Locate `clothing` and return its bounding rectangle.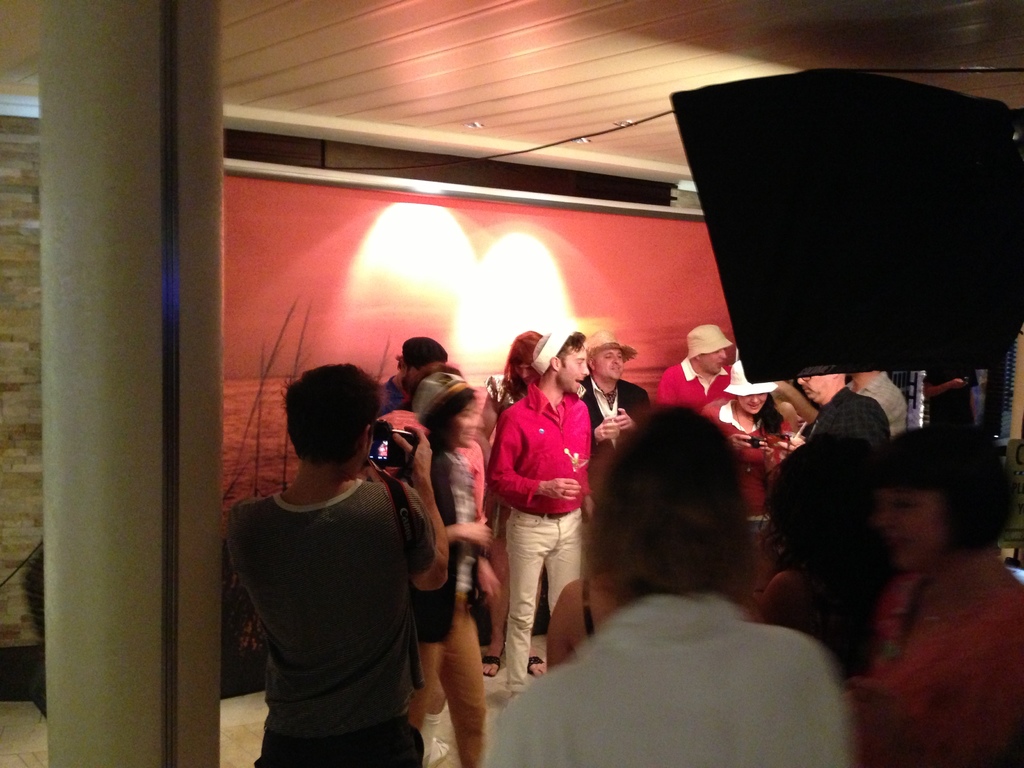
(x1=227, y1=412, x2=439, y2=754).
